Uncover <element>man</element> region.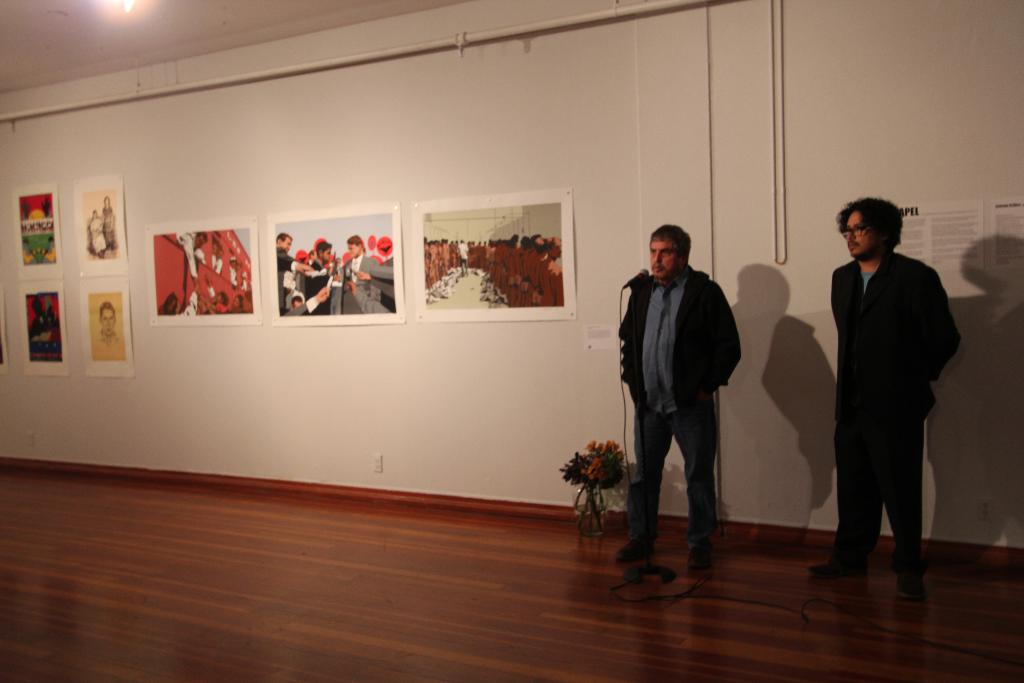
Uncovered: [x1=28, y1=298, x2=61, y2=340].
